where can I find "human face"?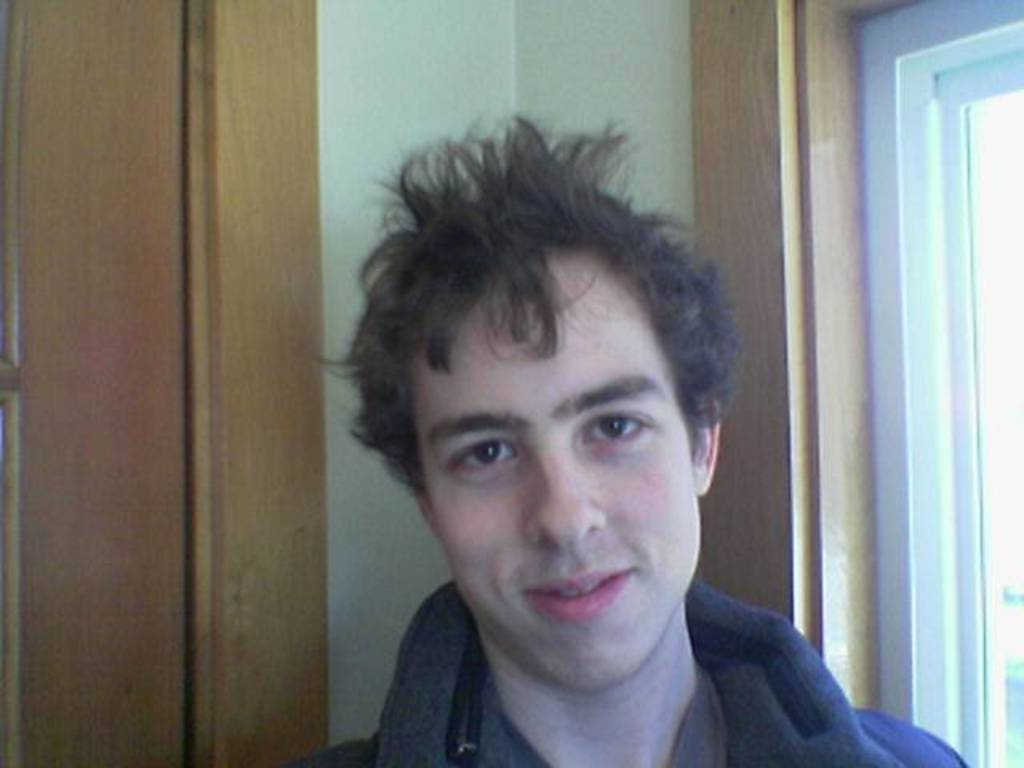
You can find it at <region>405, 245, 690, 691</region>.
